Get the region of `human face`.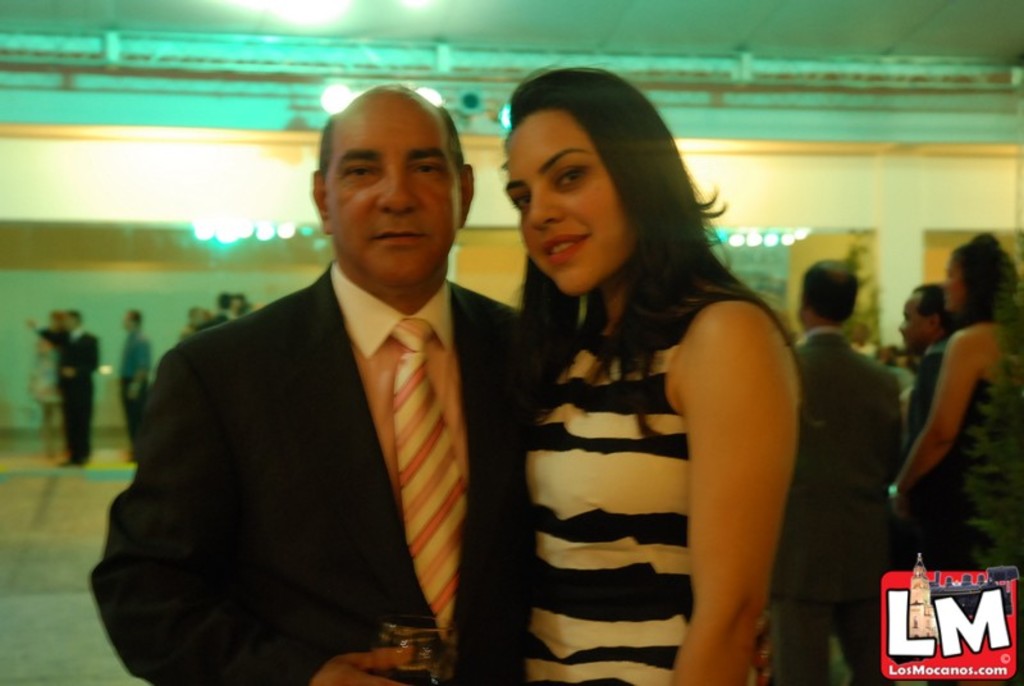
BBox(321, 92, 460, 291).
